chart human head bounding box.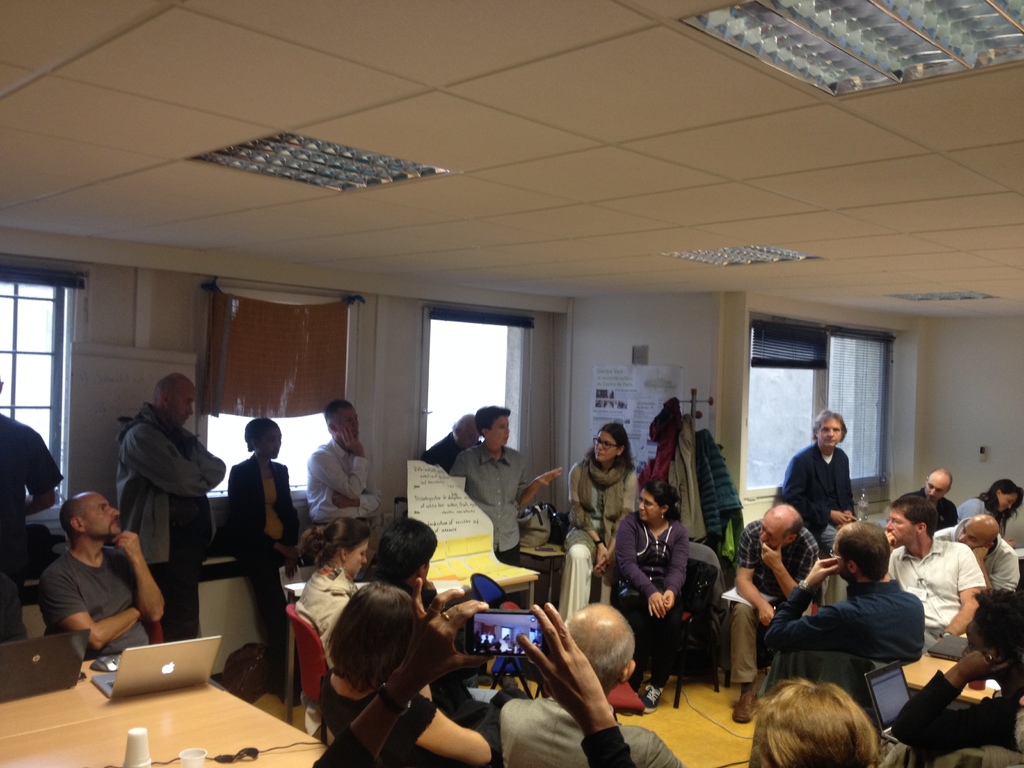
Charted: <region>593, 422, 631, 463</region>.
